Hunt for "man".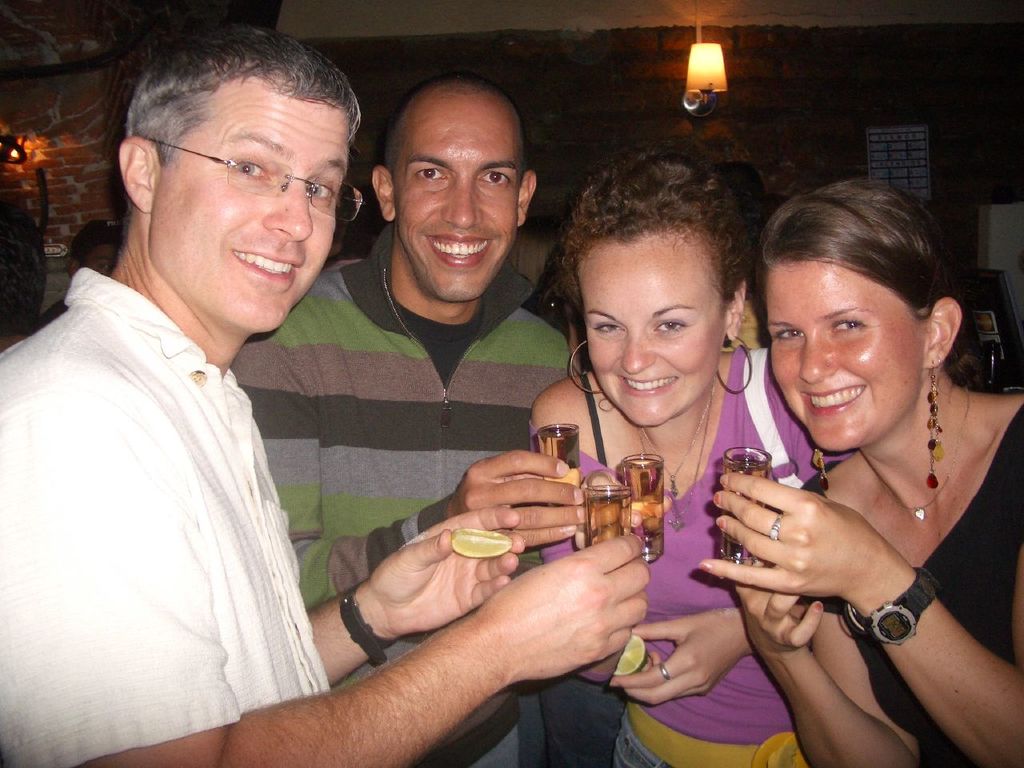
Hunted down at bbox(231, 77, 570, 767).
